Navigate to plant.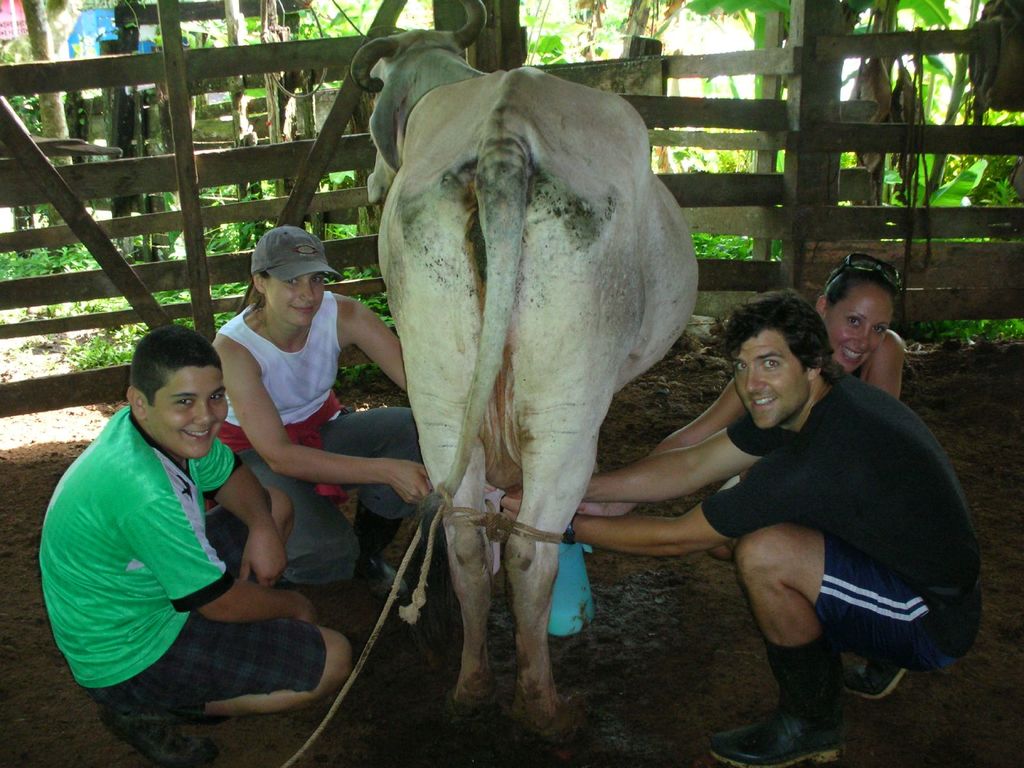
Navigation target: box=[171, 163, 271, 292].
